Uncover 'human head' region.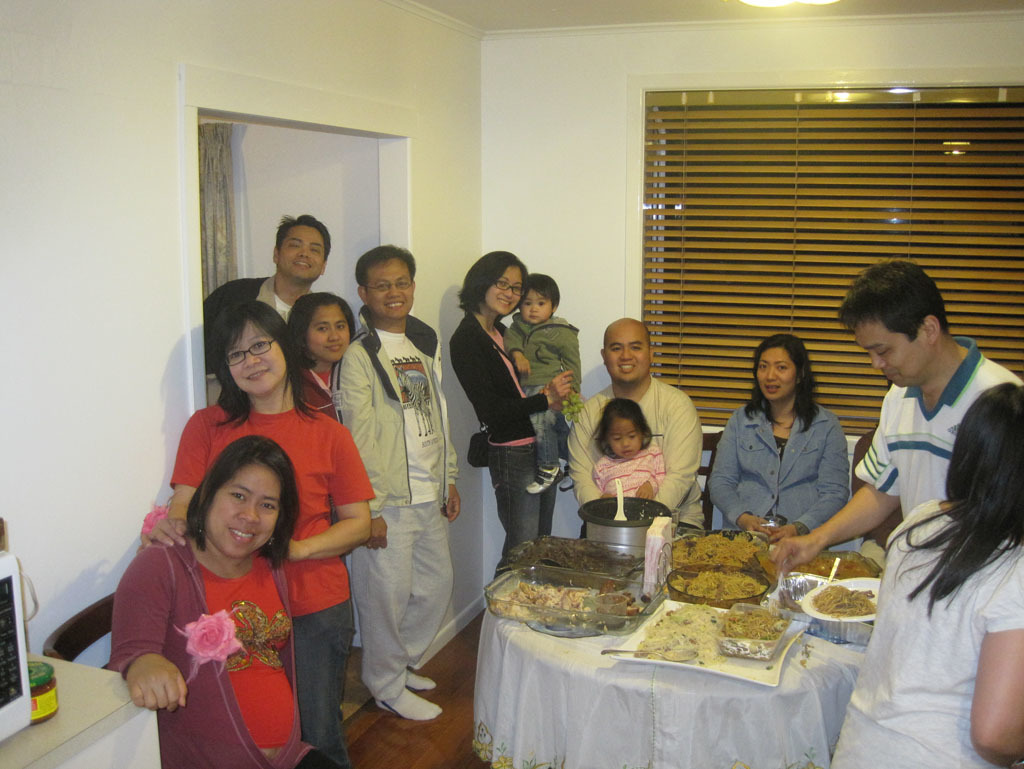
Uncovered: [x1=592, y1=395, x2=652, y2=454].
